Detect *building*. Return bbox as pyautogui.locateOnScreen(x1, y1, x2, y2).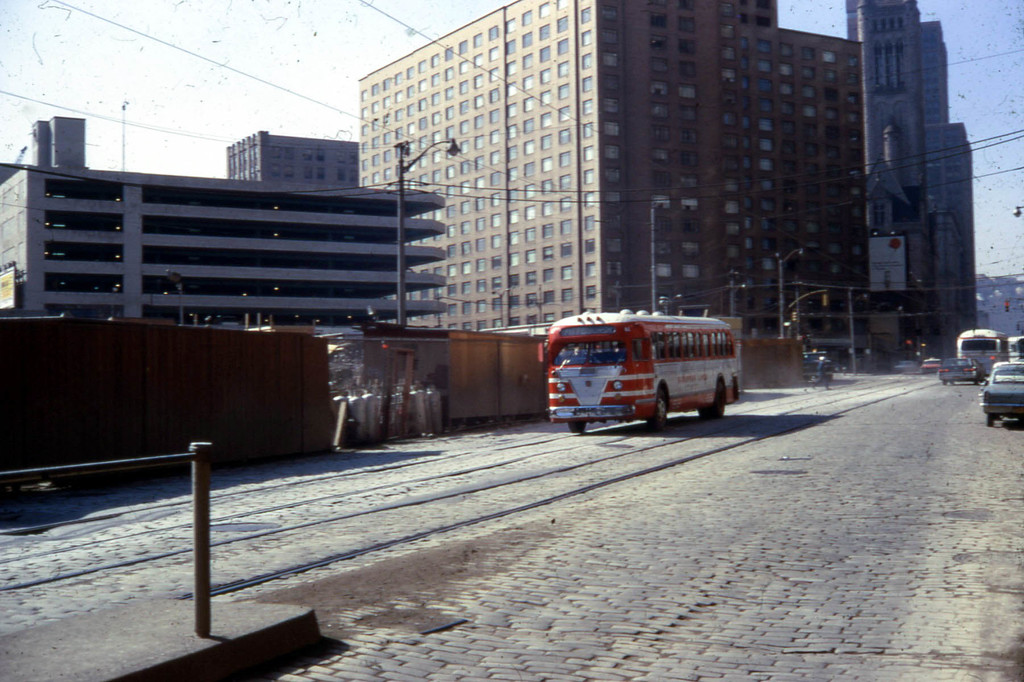
pyautogui.locateOnScreen(228, 129, 359, 178).
